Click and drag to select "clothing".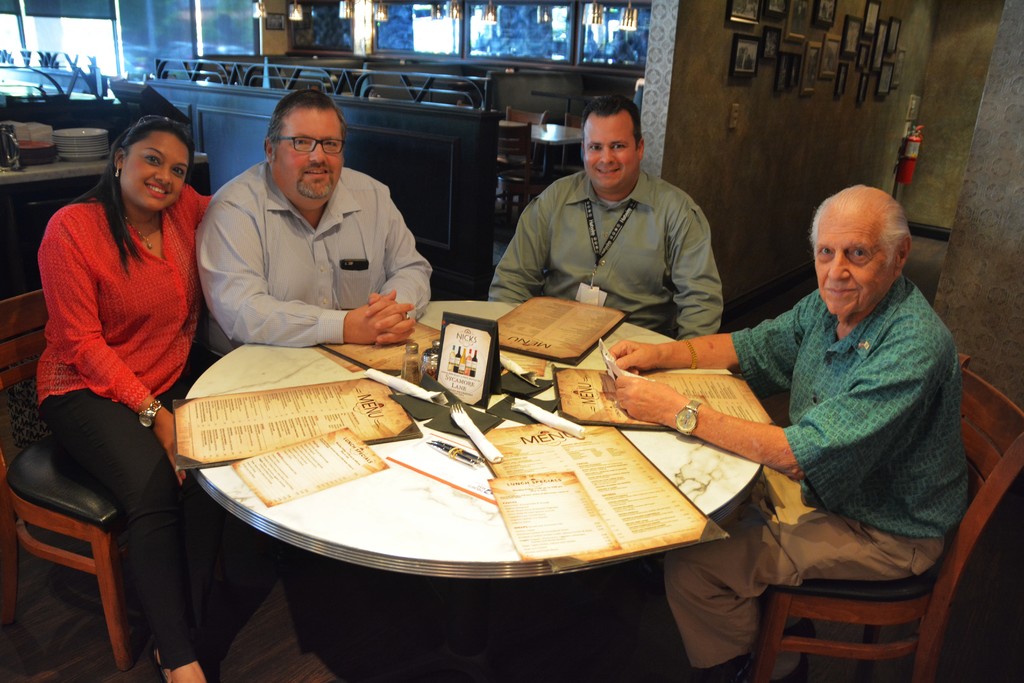
Selection: Rect(488, 160, 725, 356).
